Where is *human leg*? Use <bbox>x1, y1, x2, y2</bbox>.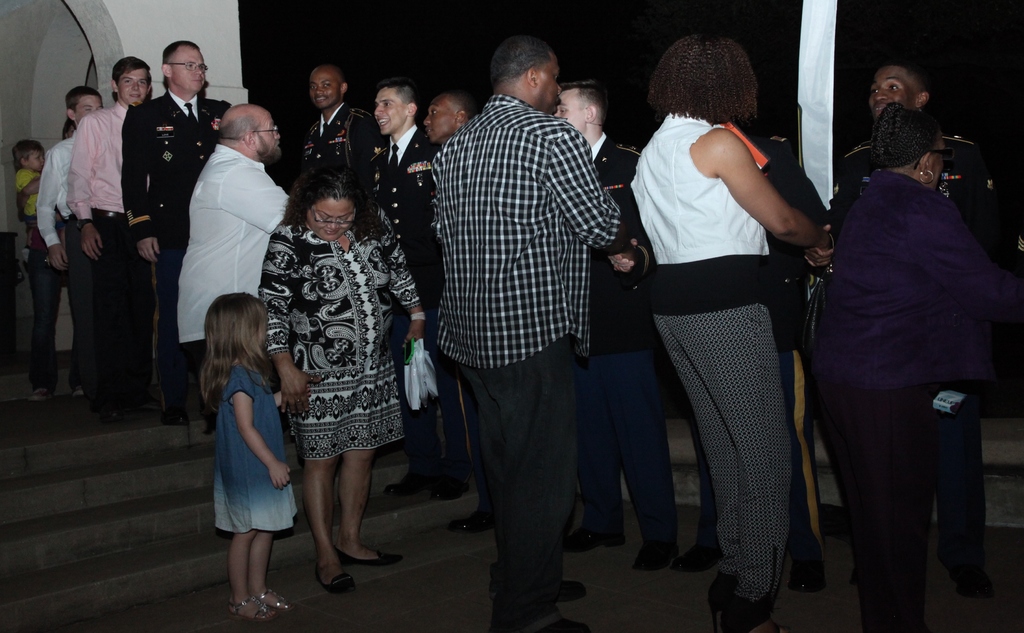
<bbox>926, 389, 986, 629</bbox>.
